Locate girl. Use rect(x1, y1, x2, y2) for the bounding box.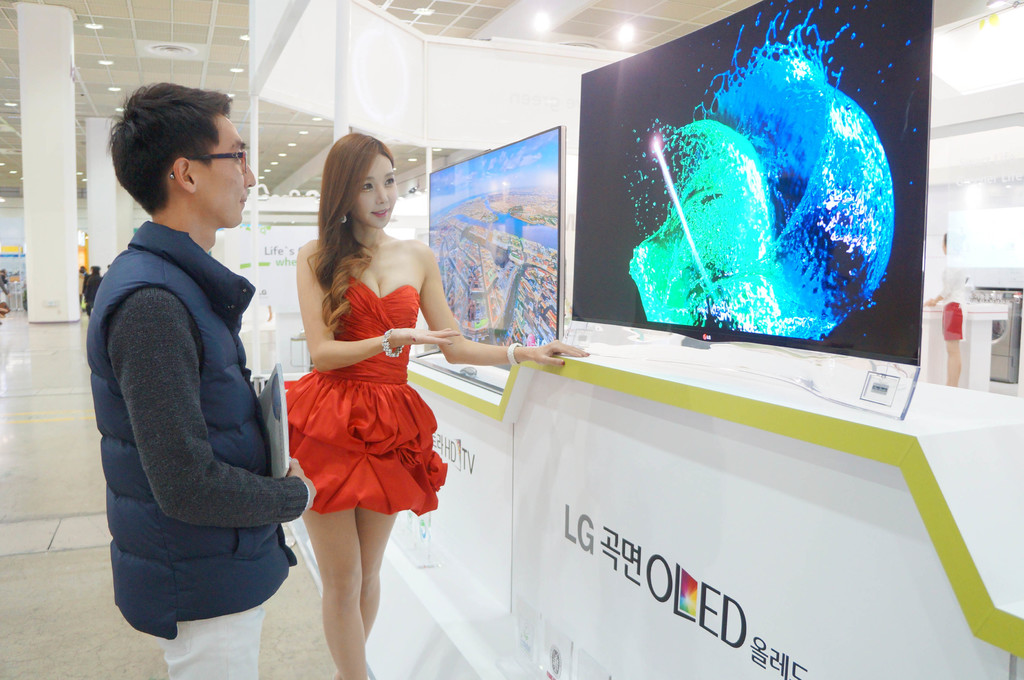
rect(286, 129, 588, 679).
